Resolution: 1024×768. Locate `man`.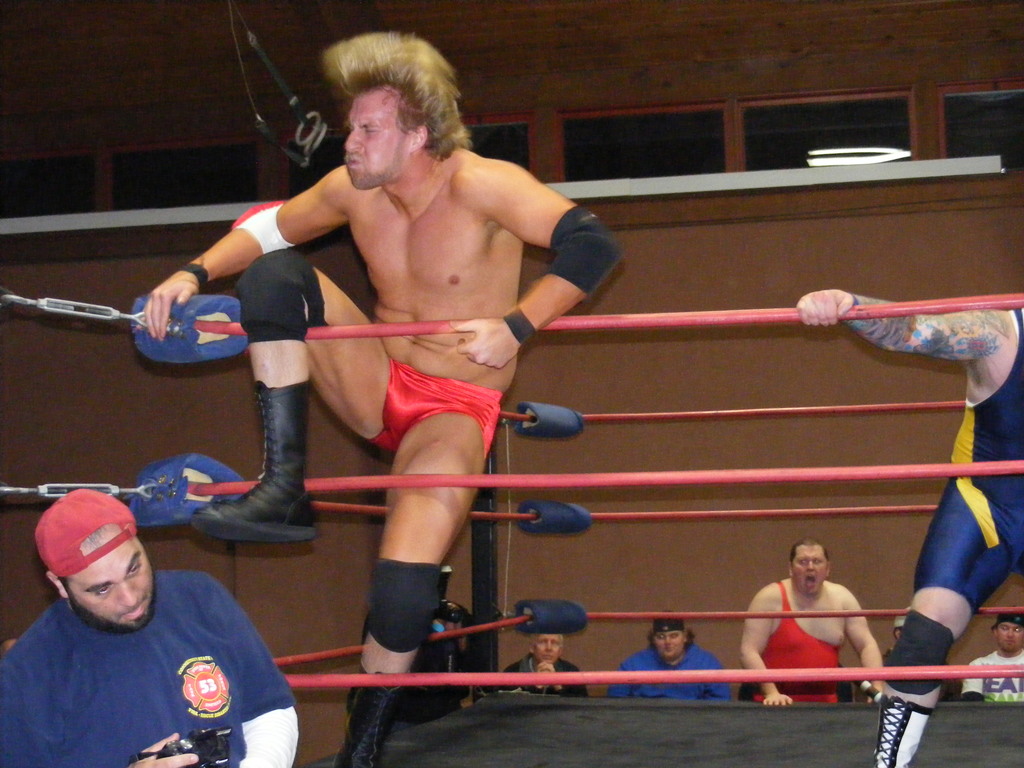
box=[959, 612, 1023, 700].
